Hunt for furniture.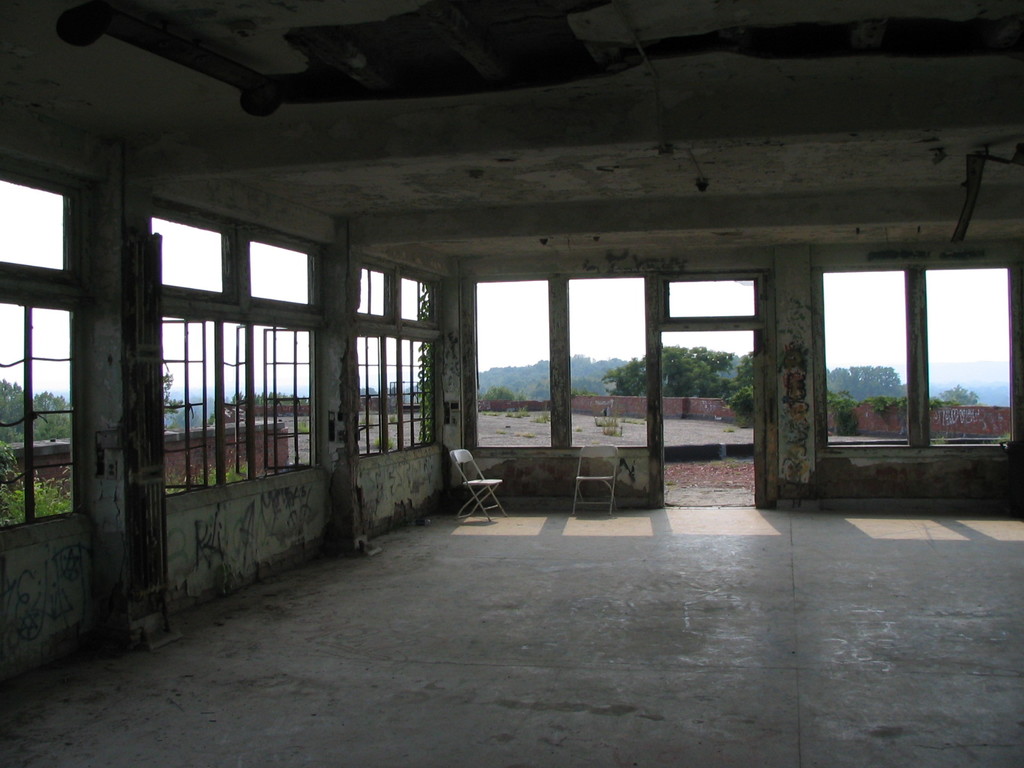
Hunted down at rect(449, 444, 511, 522).
